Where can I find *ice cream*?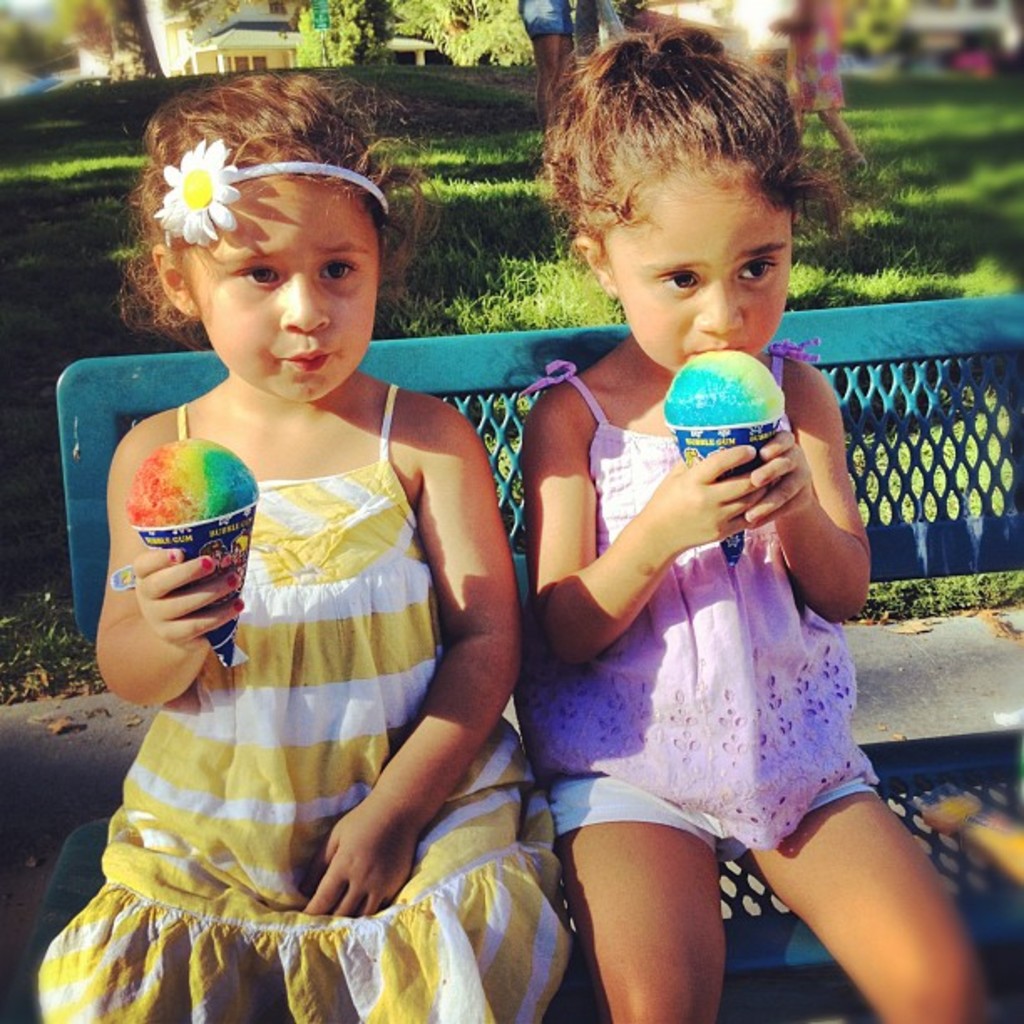
You can find it at {"x1": 664, "y1": 345, "x2": 778, "y2": 430}.
